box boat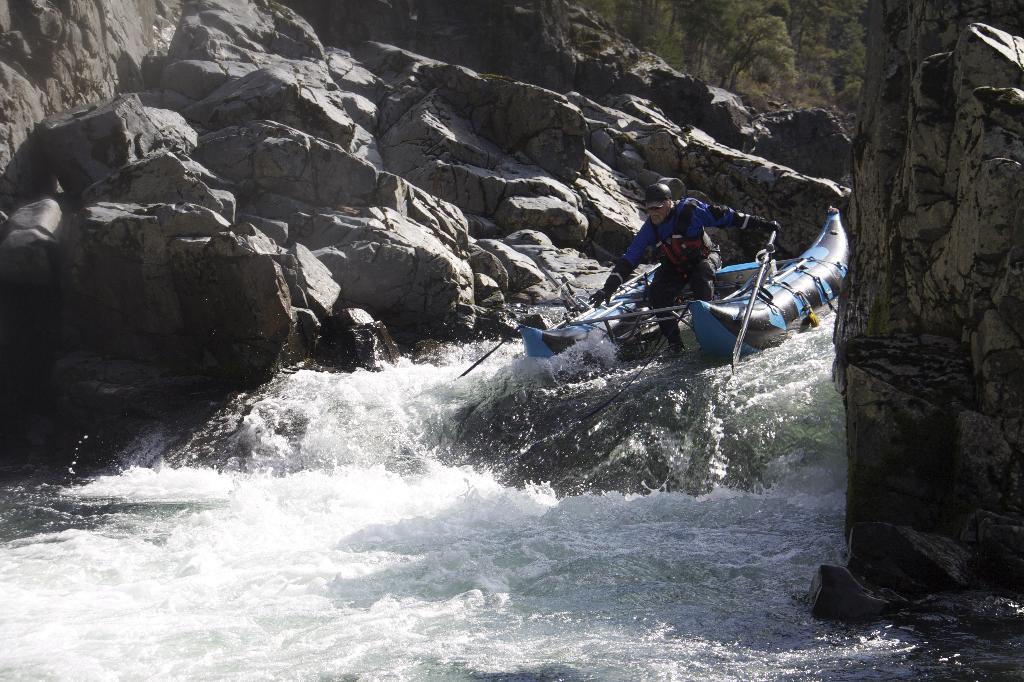
<region>561, 195, 872, 355</region>
